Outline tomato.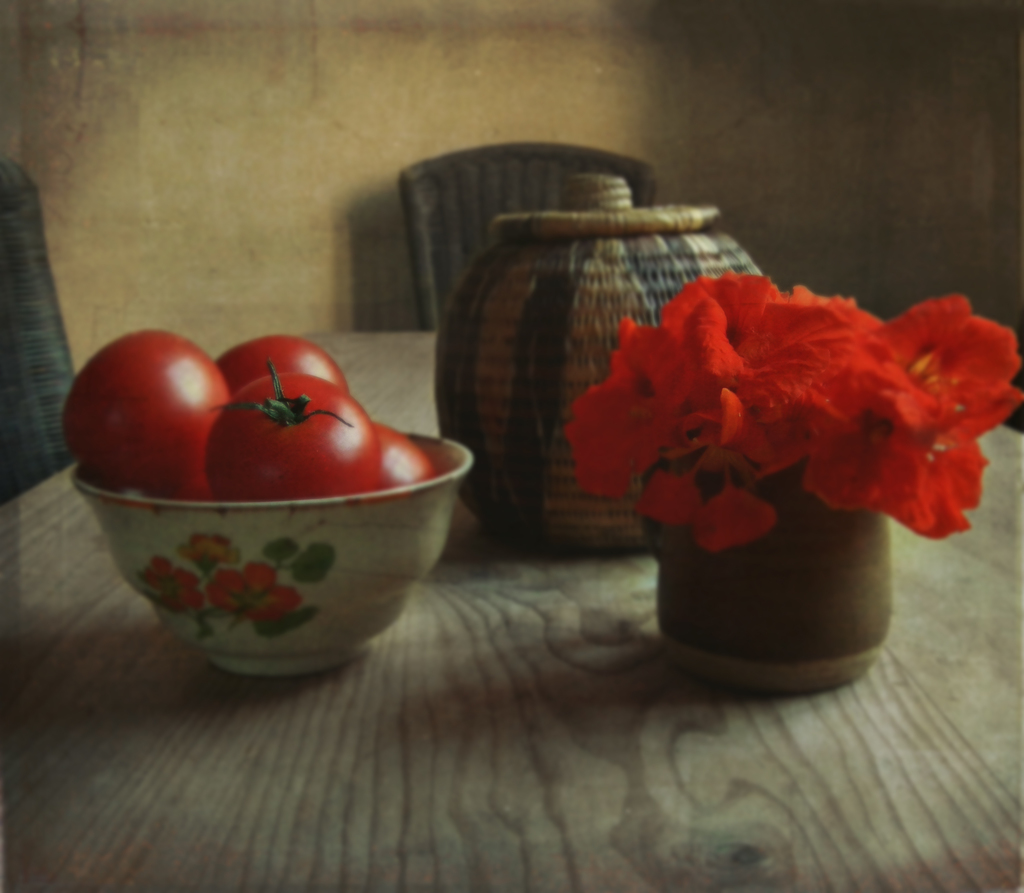
Outline: [367,420,440,494].
